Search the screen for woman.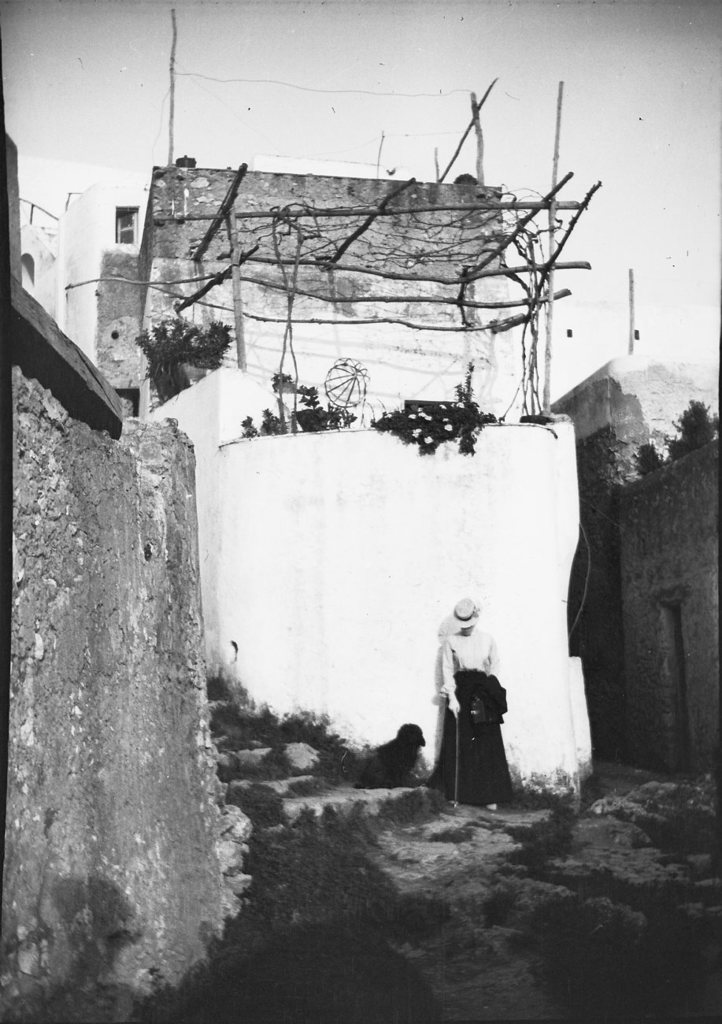
Found at box=[433, 581, 526, 818].
